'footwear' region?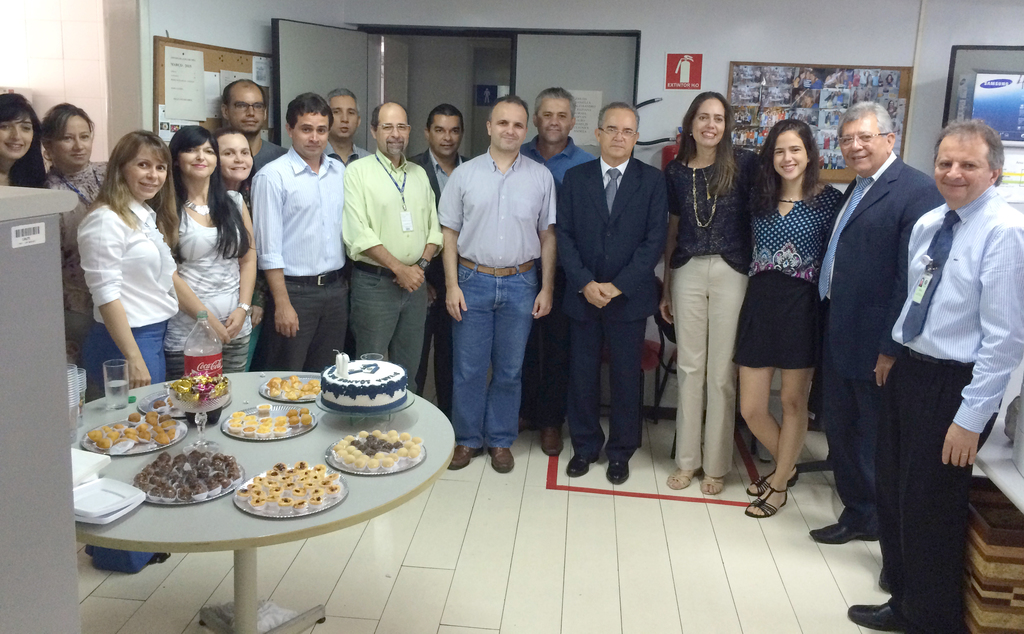
808:522:879:547
